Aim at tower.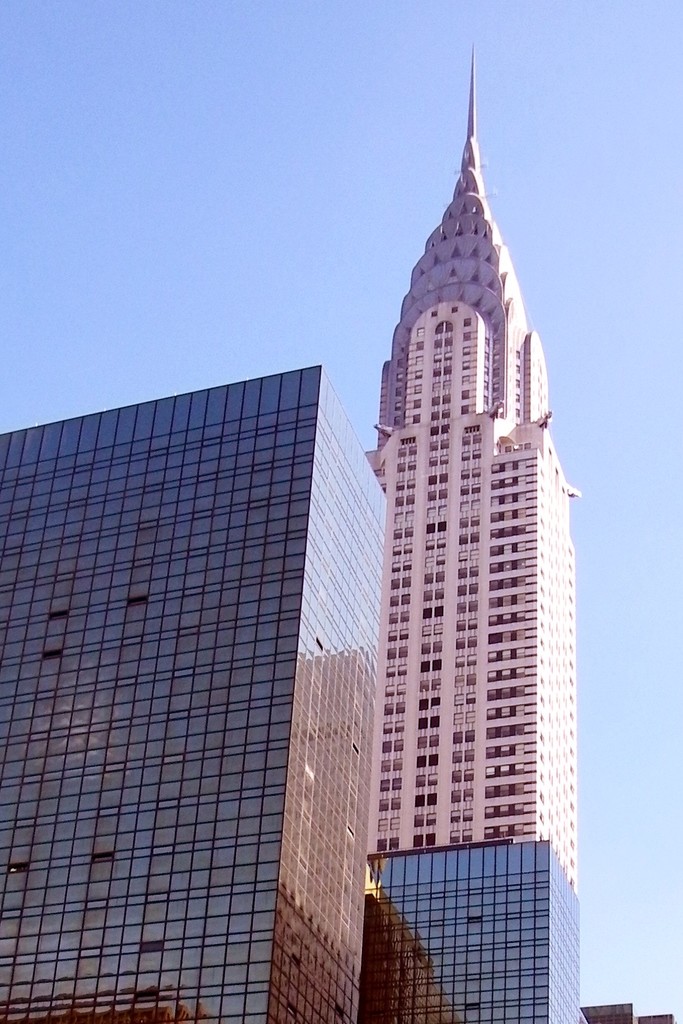
Aimed at x1=358 y1=56 x2=587 y2=1023.
